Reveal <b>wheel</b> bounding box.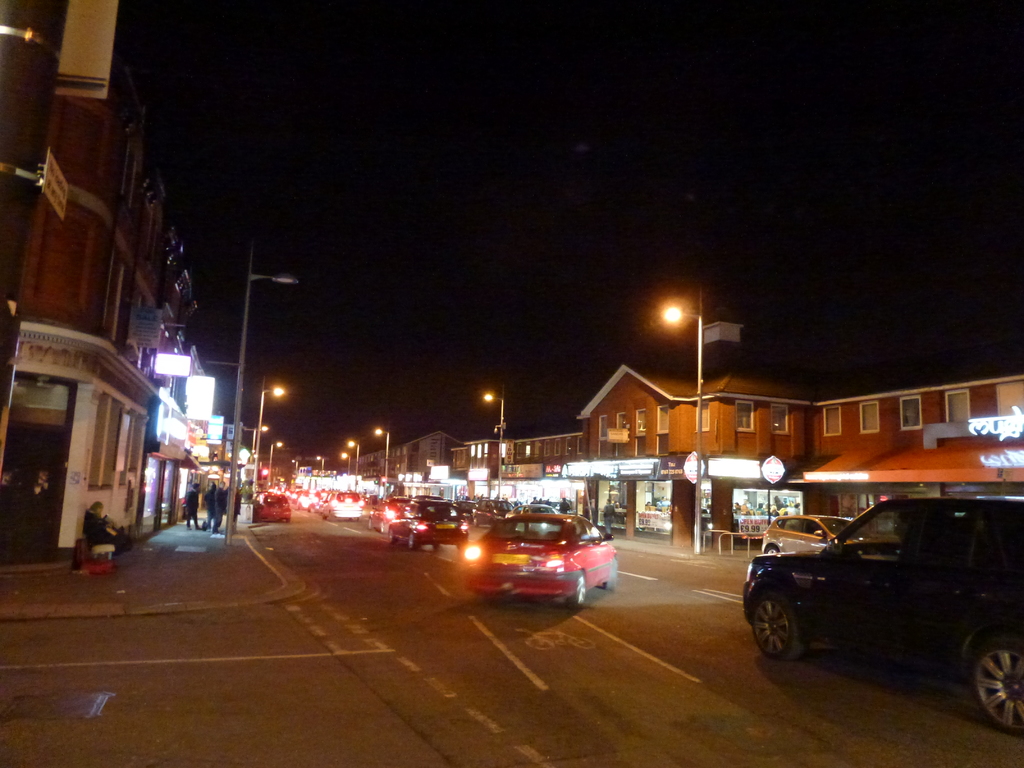
Revealed: [x1=388, y1=528, x2=397, y2=543].
